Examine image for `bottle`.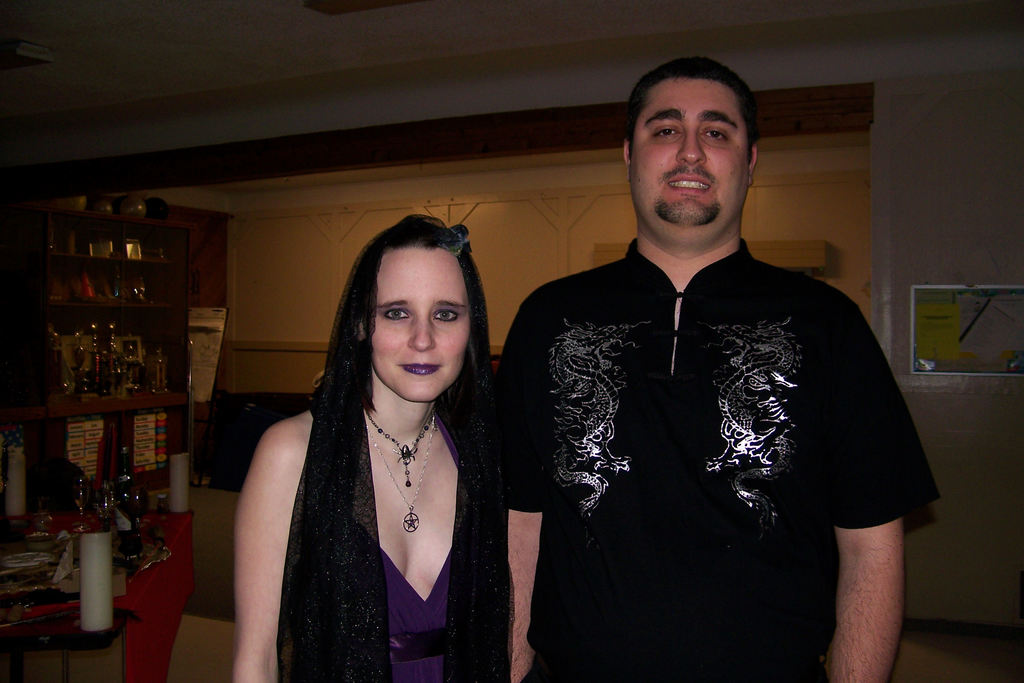
Examination result: rect(115, 446, 141, 552).
